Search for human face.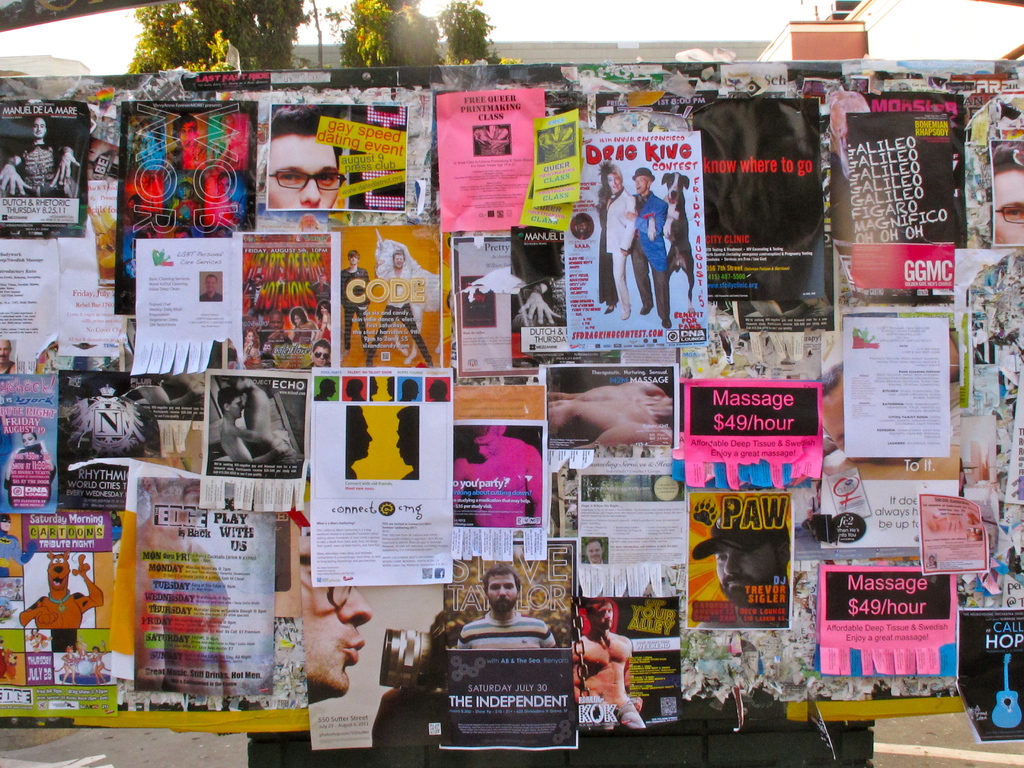
Found at box(218, 177, 232, 195).
